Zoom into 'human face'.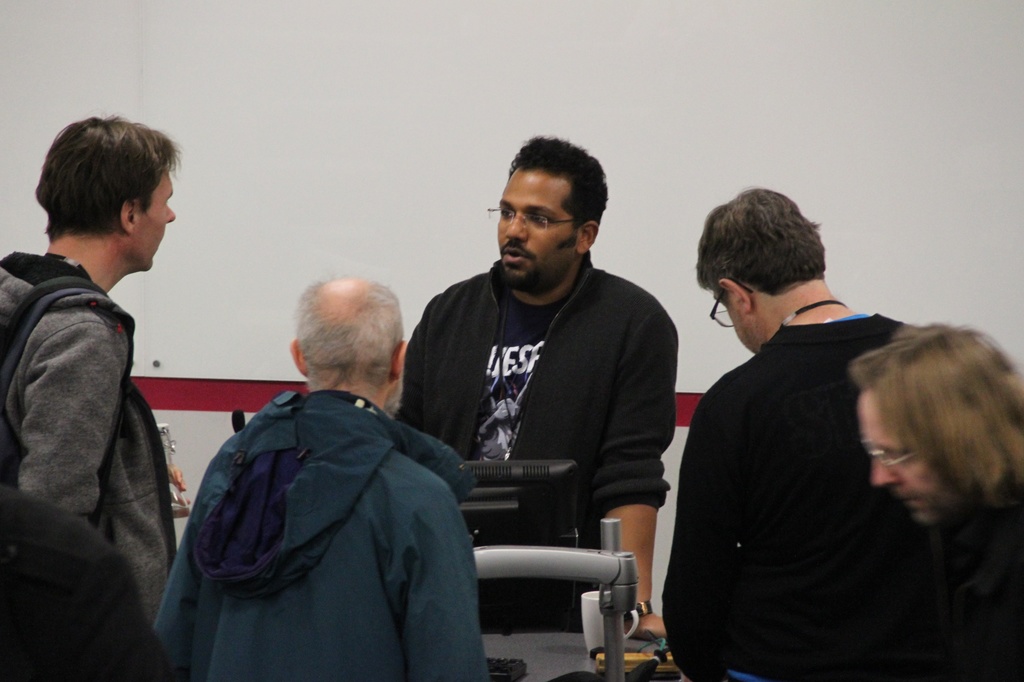
Zoom target: 708,289,750,355.
